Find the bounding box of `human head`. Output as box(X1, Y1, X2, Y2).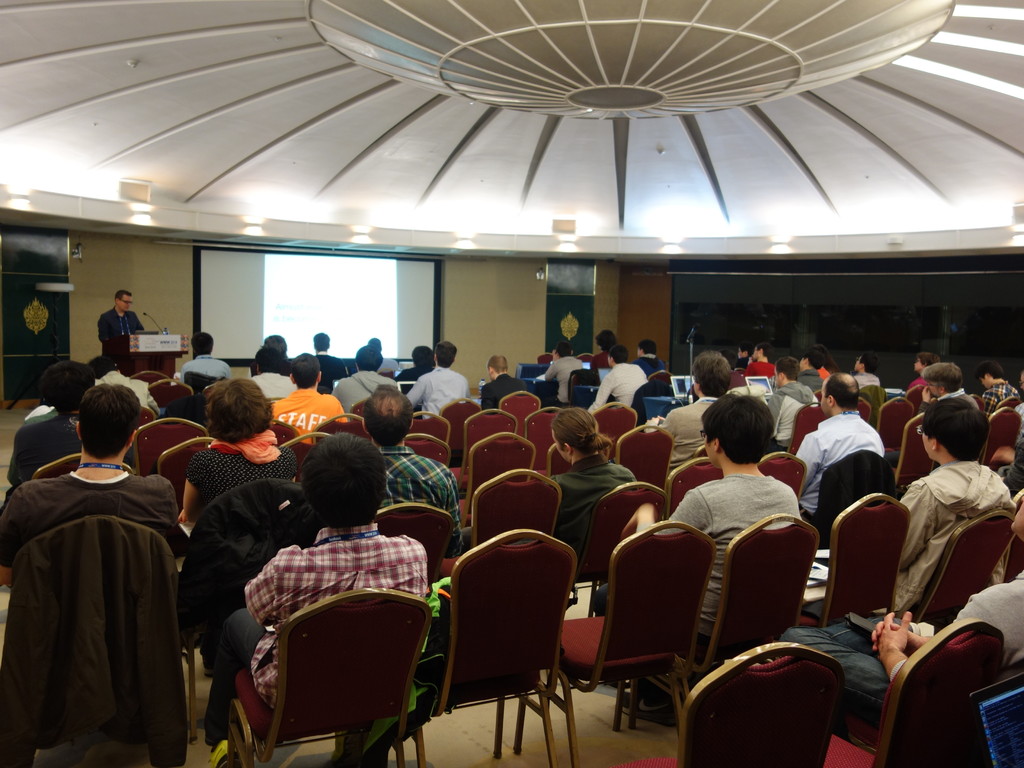
box(751, 347, 771, 360).
